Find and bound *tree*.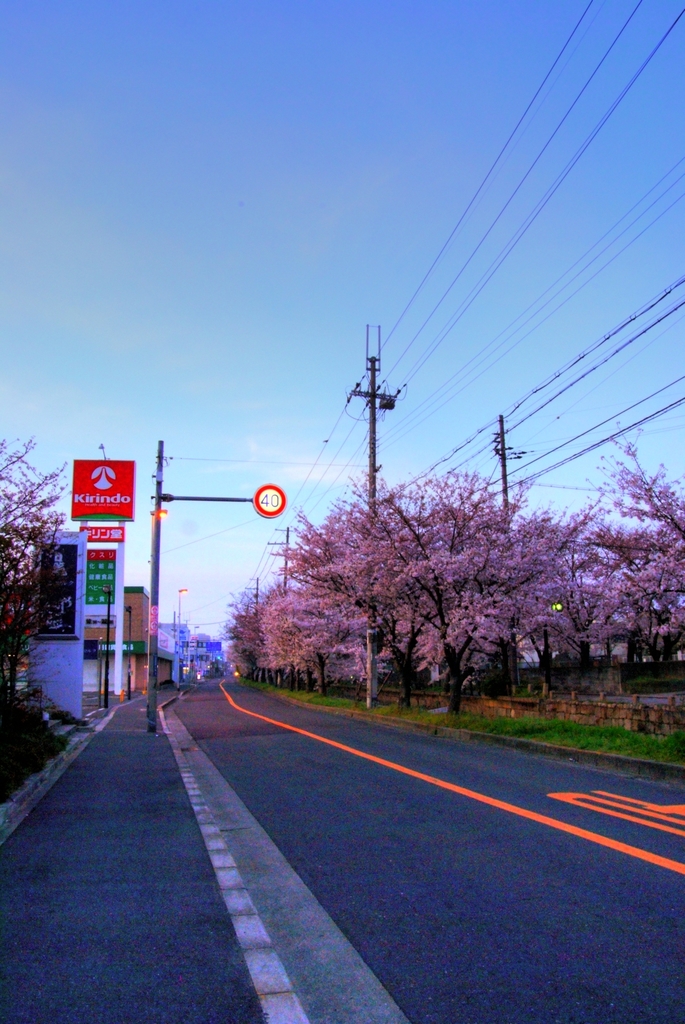
Bound: bbox=(0, 428, 69, 707).
